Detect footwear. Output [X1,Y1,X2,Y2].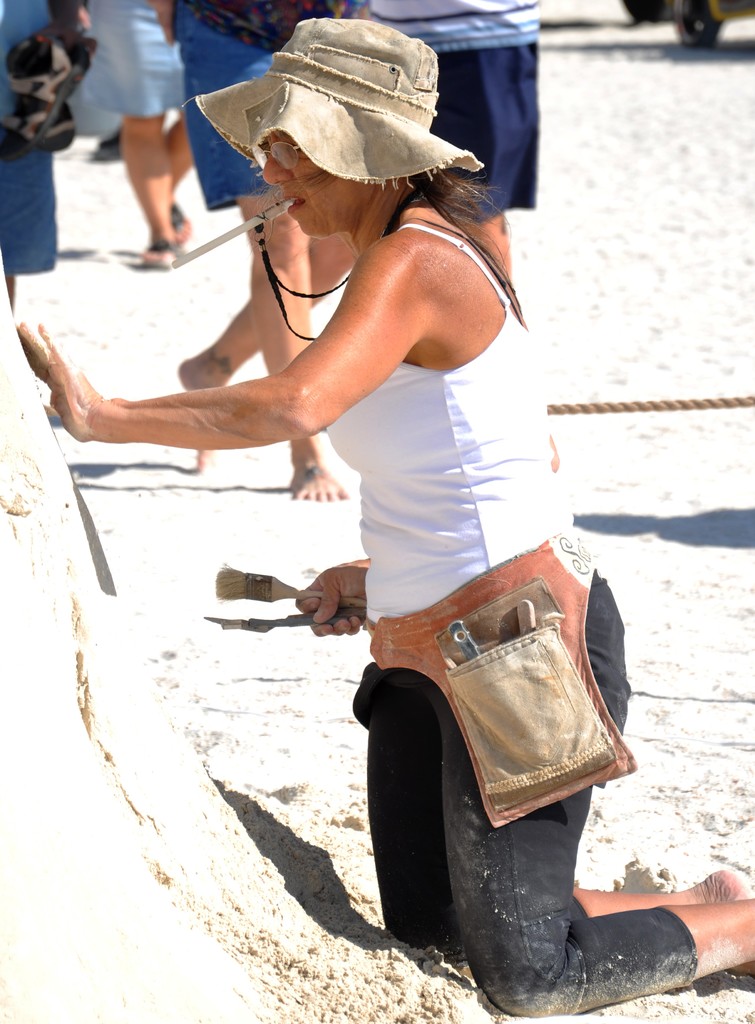
[135,232,174,268].
